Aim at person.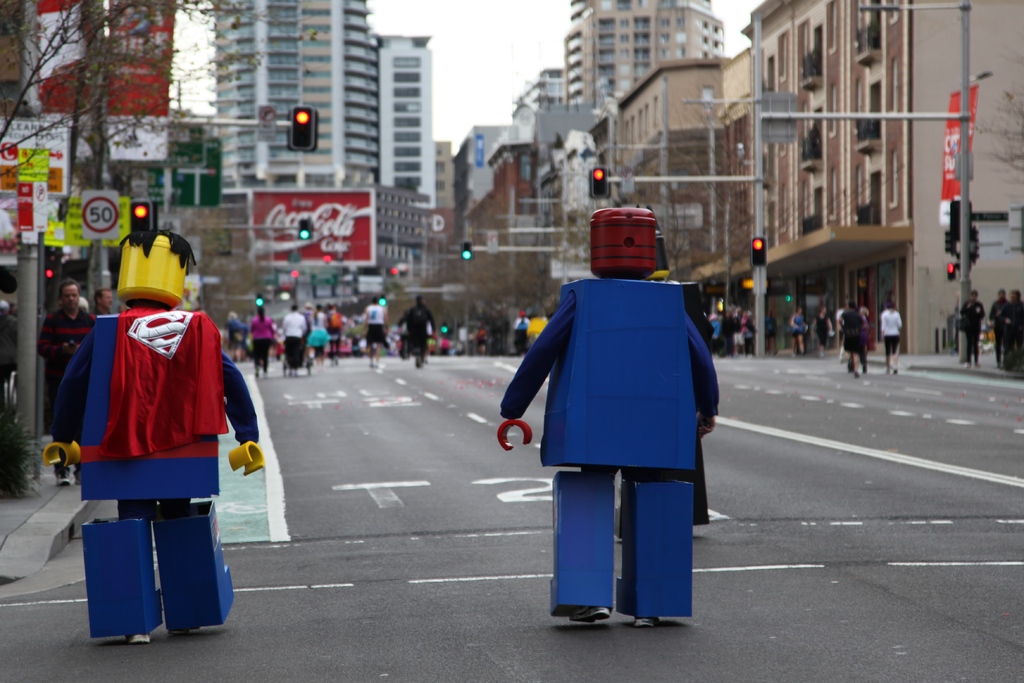
Aimed at [x1=0, y1=299, x2=8, y2=320].
